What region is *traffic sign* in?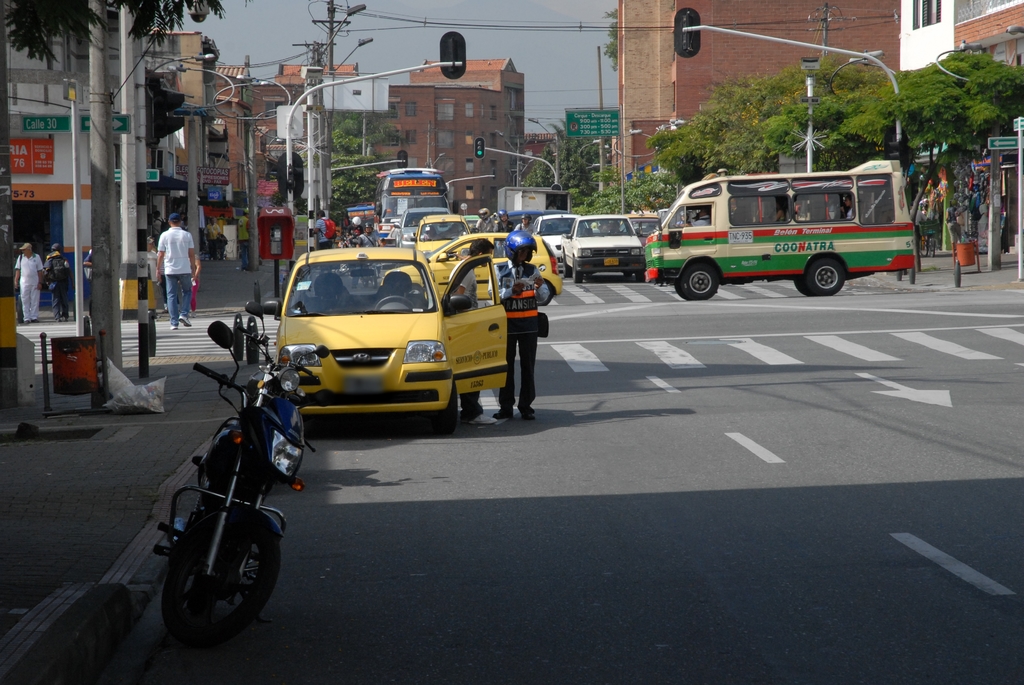
[985,135,1023,152].
